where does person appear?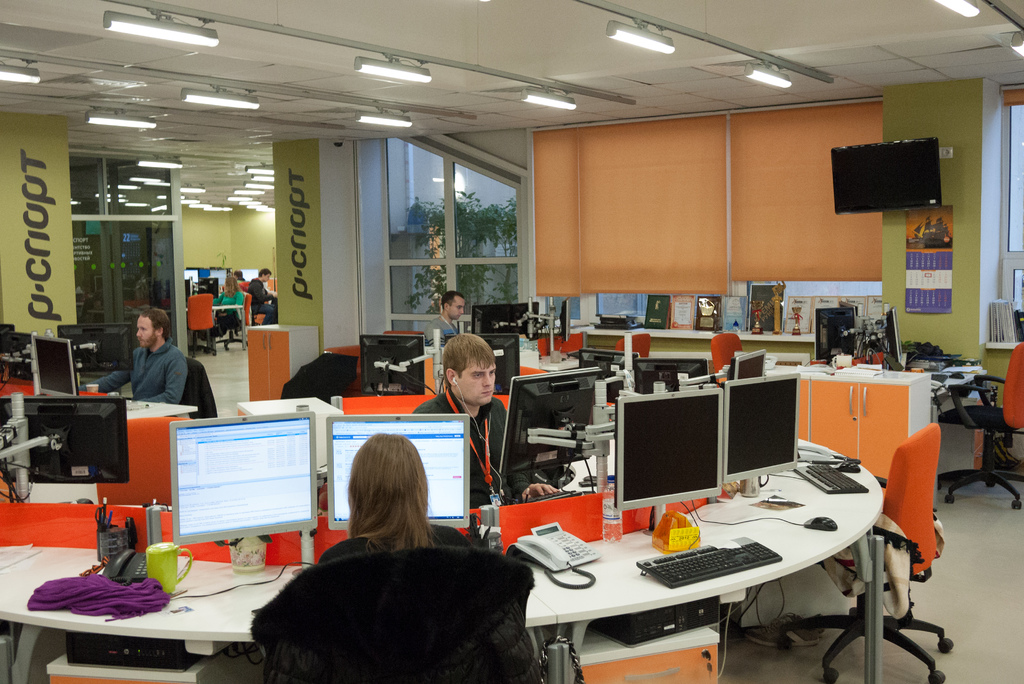
Appears at x1=250, y1=434, x2=478, y2=683.
